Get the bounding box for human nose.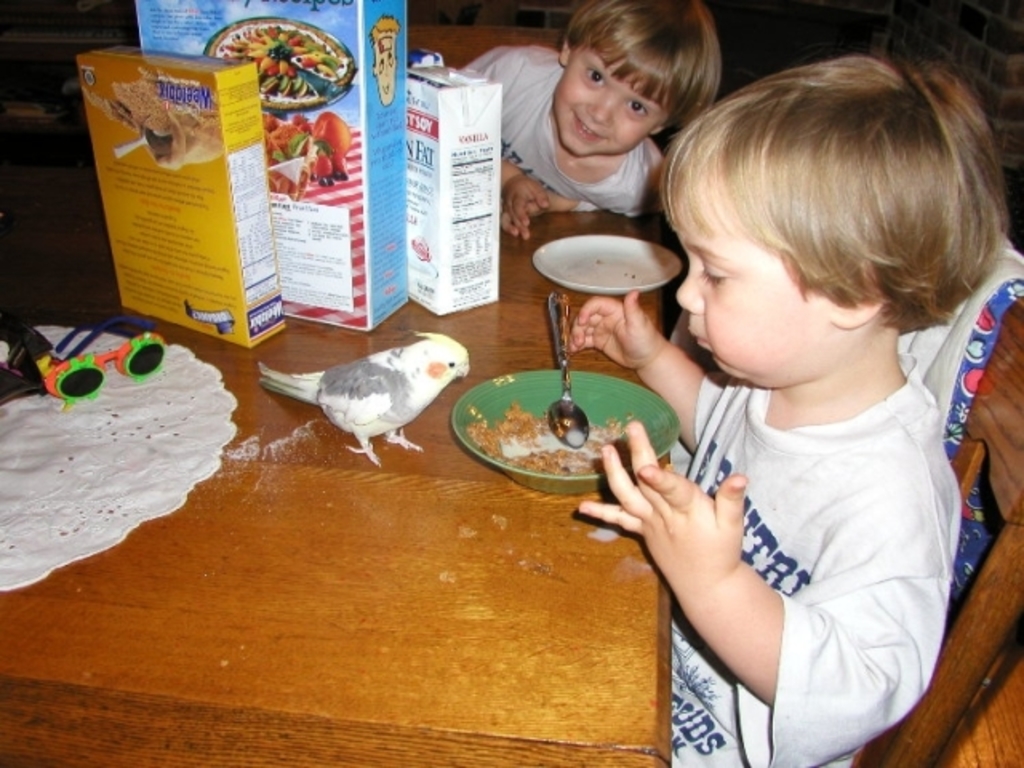
(677, 261, 702, 314).
